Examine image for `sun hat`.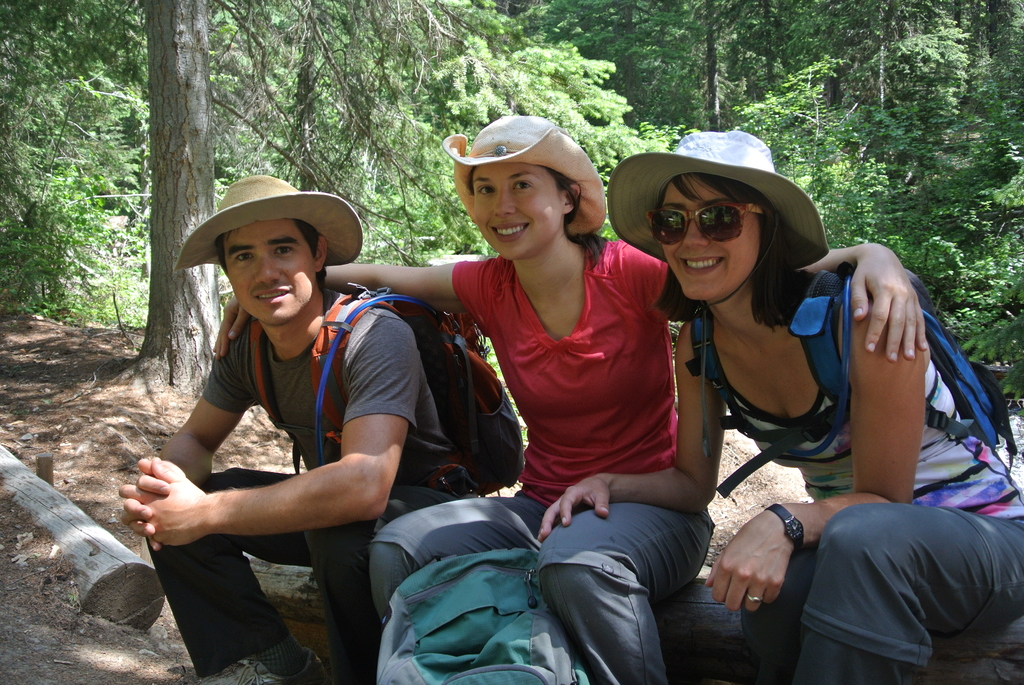
Examination result: rect(605, 129, 829, 464).
